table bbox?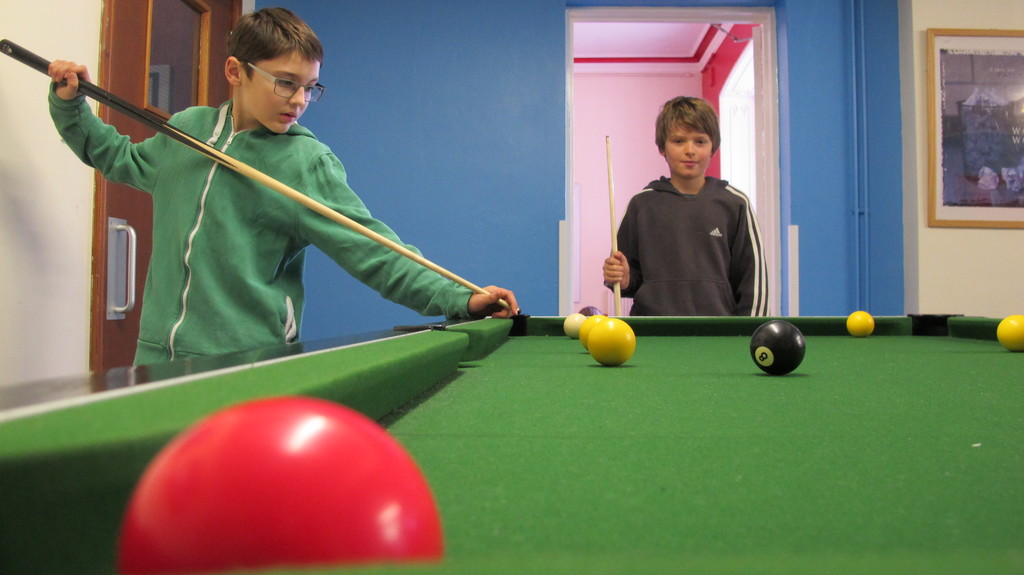
0 306 1023 574
